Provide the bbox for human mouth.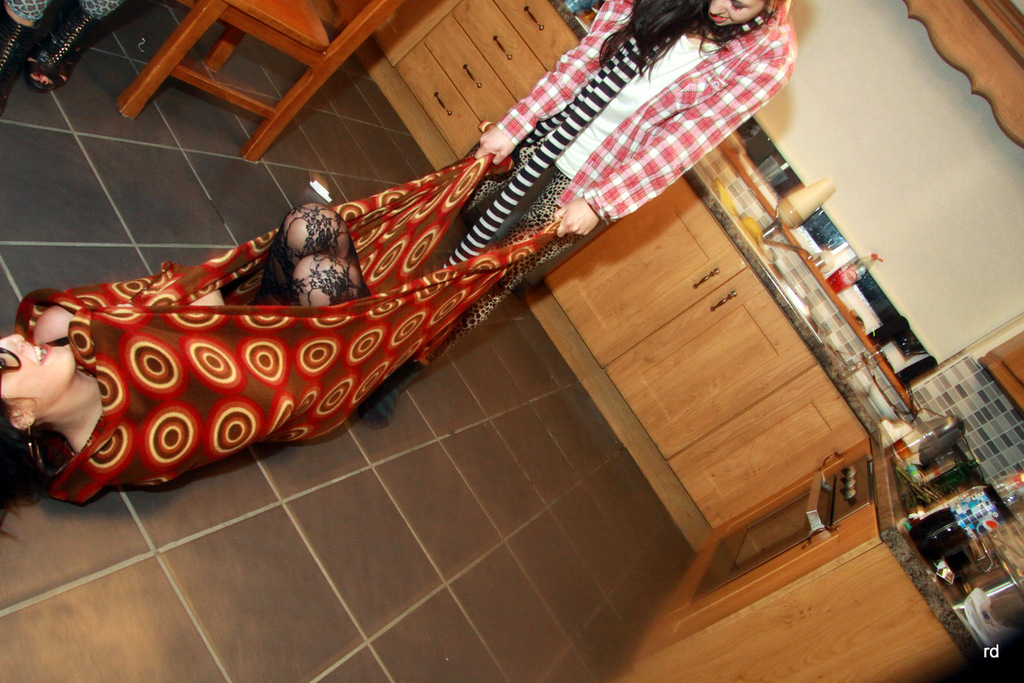
box=[28, 342, 54, 366].
